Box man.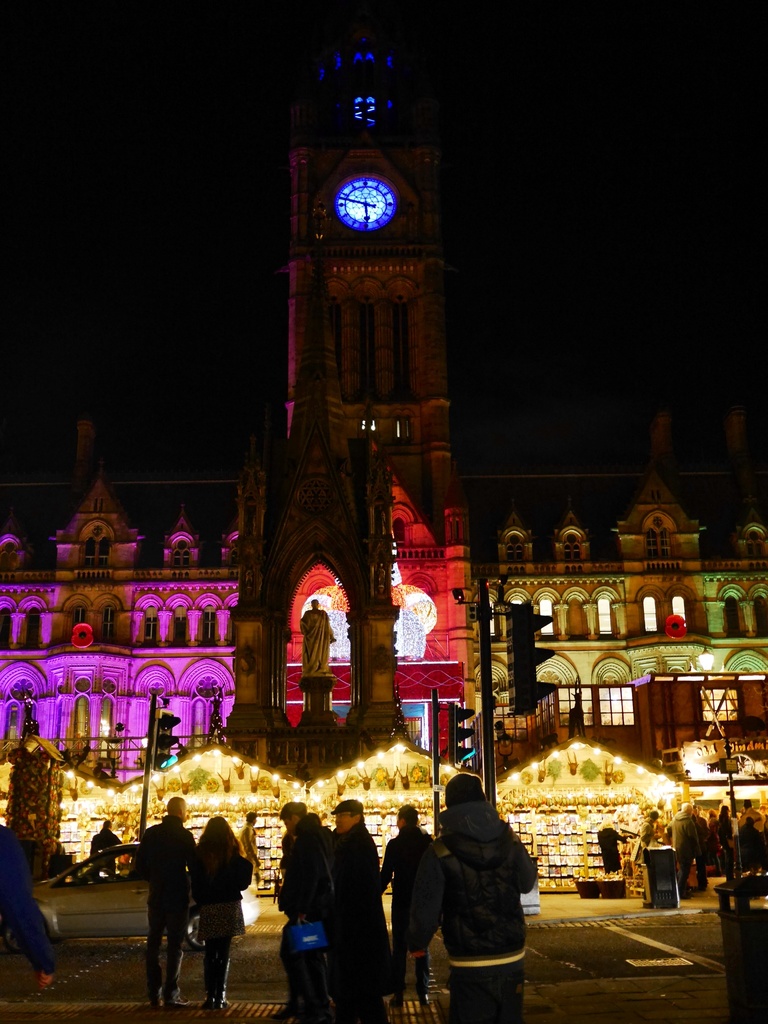
[left=375, top=806, right=440, bottom=1011].
